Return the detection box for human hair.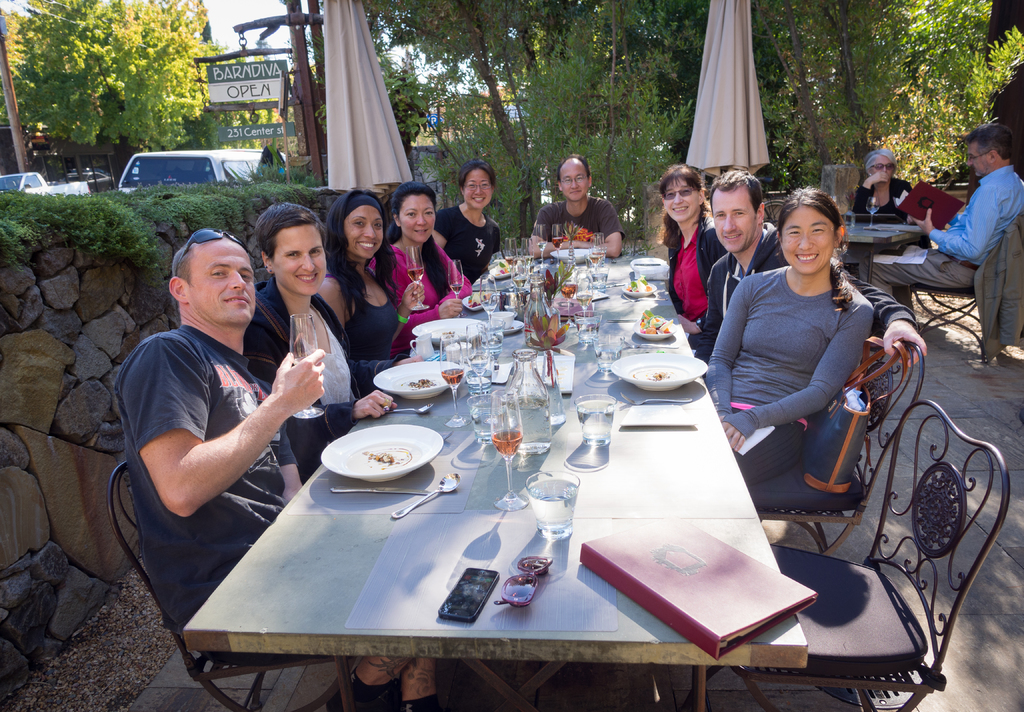
locate(557, 153, 589, 187).
